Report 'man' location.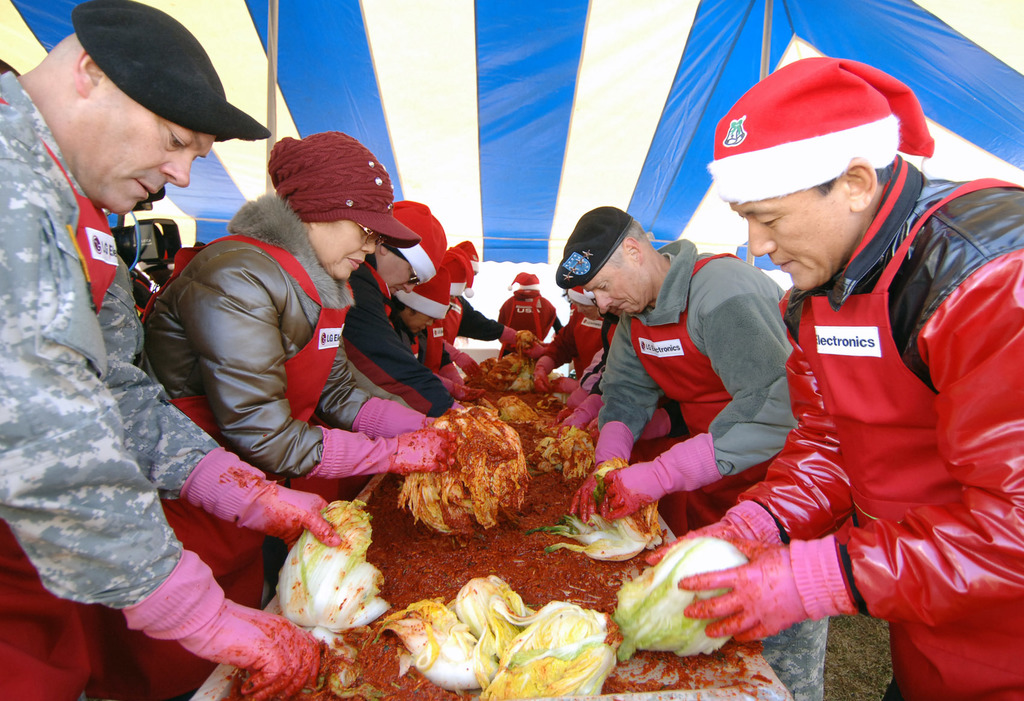
Report: 145/123/481/498.
